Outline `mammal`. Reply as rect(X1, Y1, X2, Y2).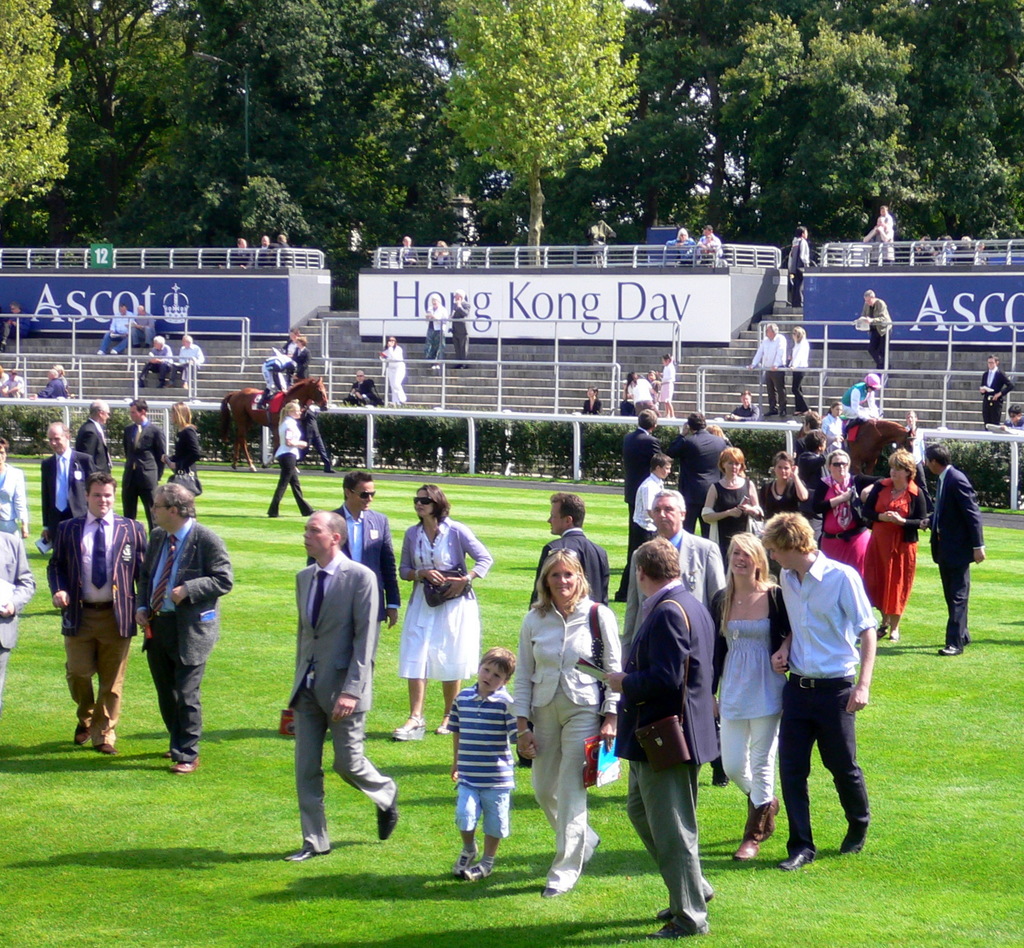
rect(217, 379, 327, 470).
